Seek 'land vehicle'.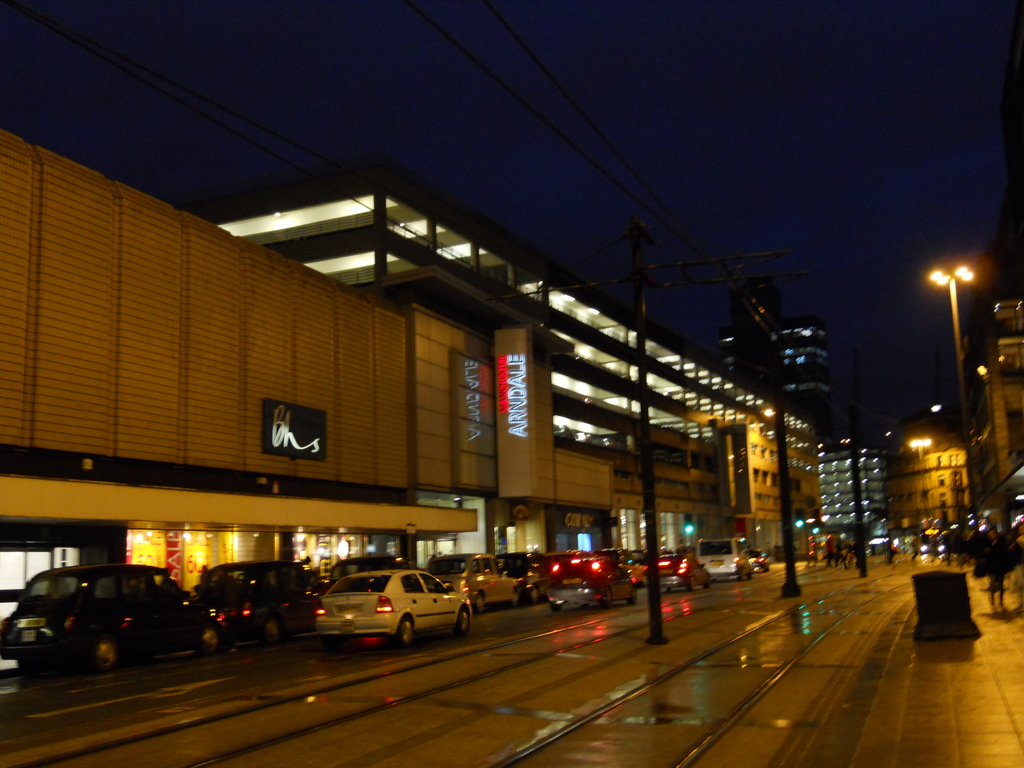
BBox(750, 548, 767, 568).
